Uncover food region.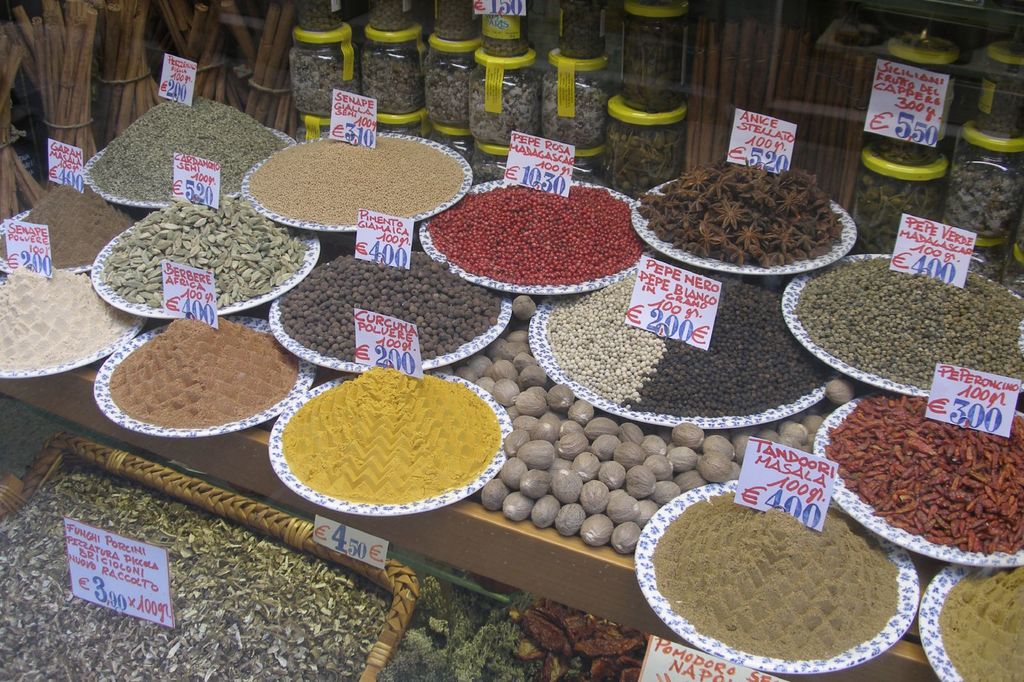
Uncovered: 426,178,641,285.
